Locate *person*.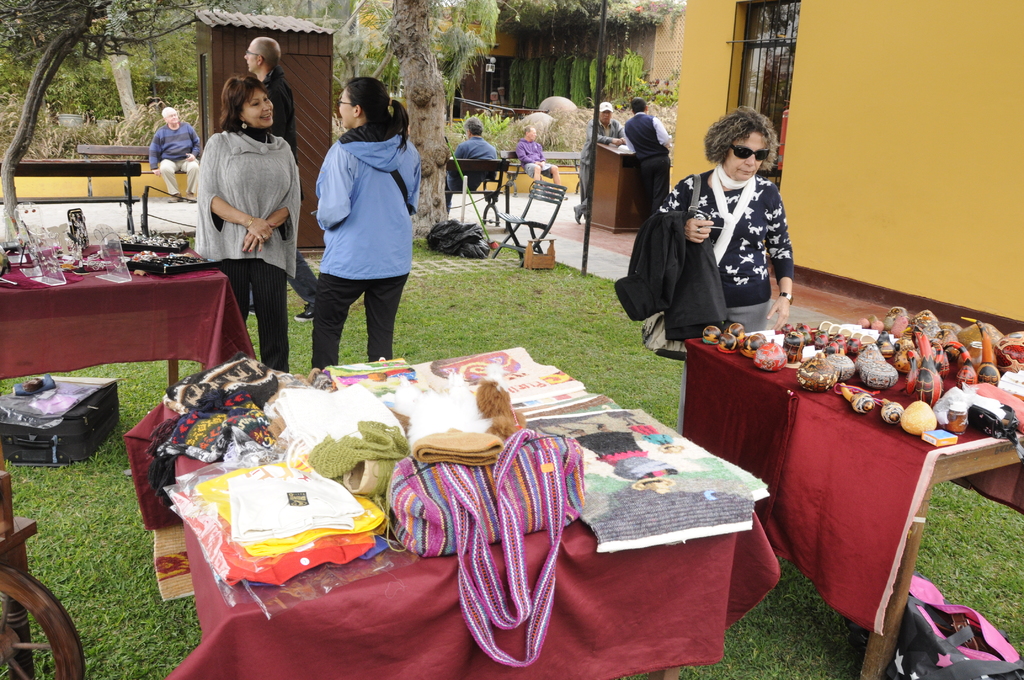
Bounding box: 238,33,324,331.
